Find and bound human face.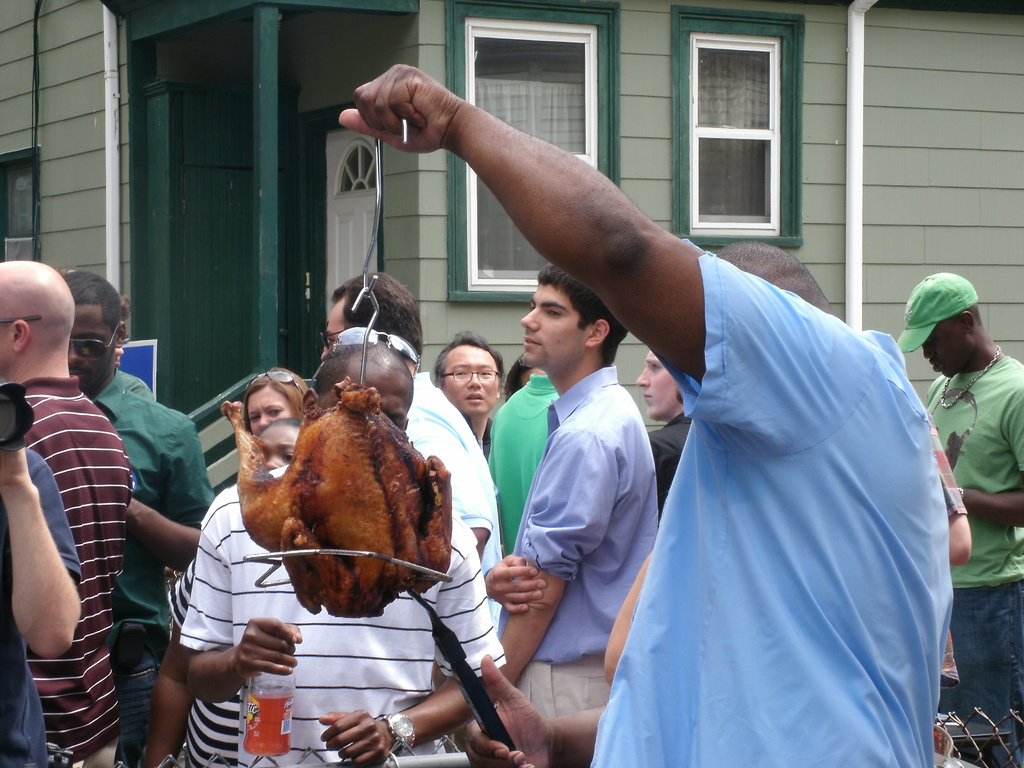
Bound: {"left": 77, "top": 308, "right": 117, "bottom": 377}.
